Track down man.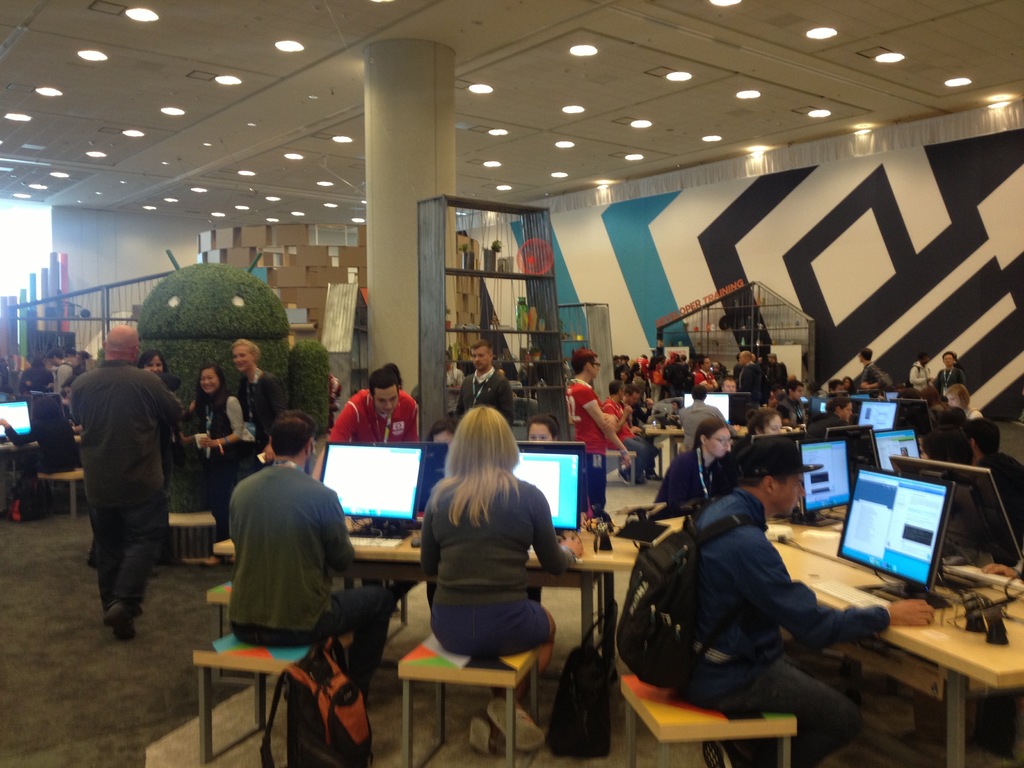
Tracked to {"left": 220, "top": 410, "right": 394, "bottom": 712}.
